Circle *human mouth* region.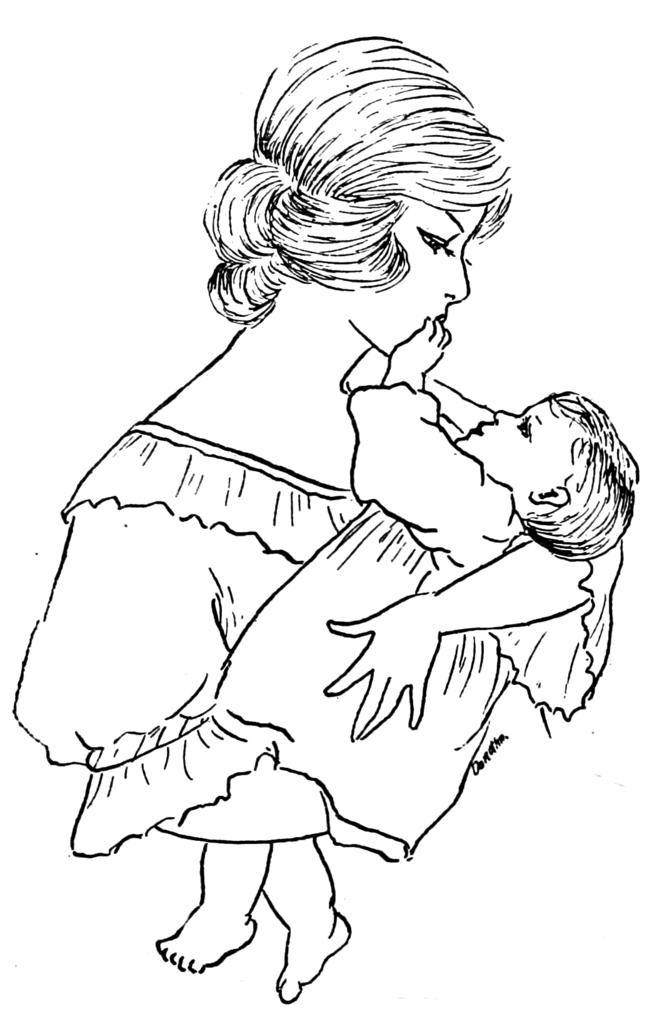
Region: left=469, top=421, right=484, bottom=444.
